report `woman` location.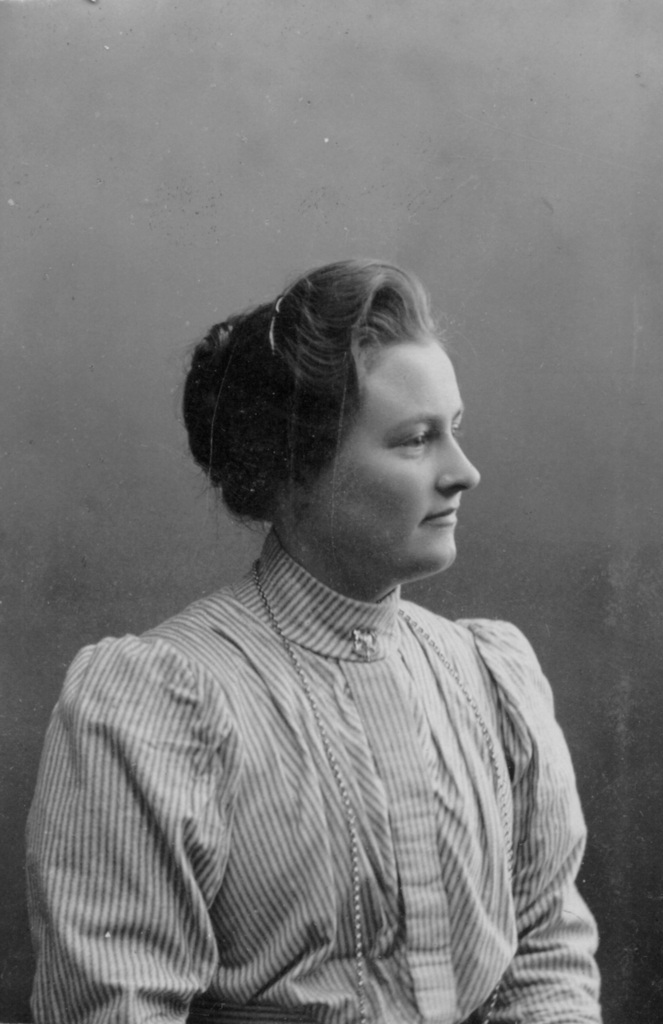
Report: pyautogui.locateOnScreen(53, 223, 593, 995).
